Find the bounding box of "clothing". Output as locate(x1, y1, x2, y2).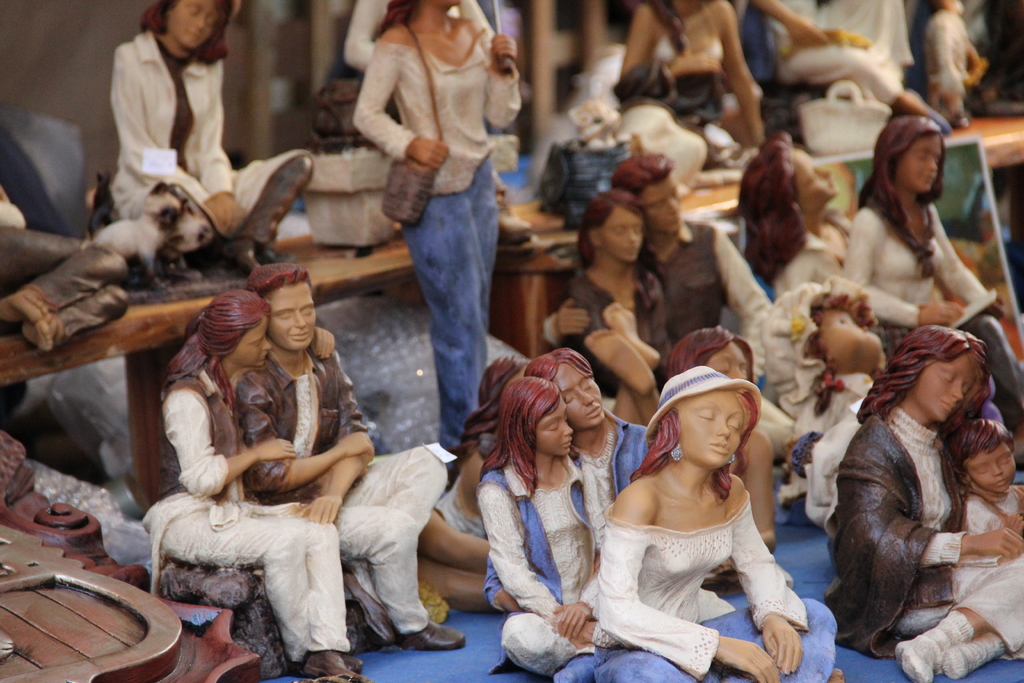
locate(631, 14, 728, 169).
